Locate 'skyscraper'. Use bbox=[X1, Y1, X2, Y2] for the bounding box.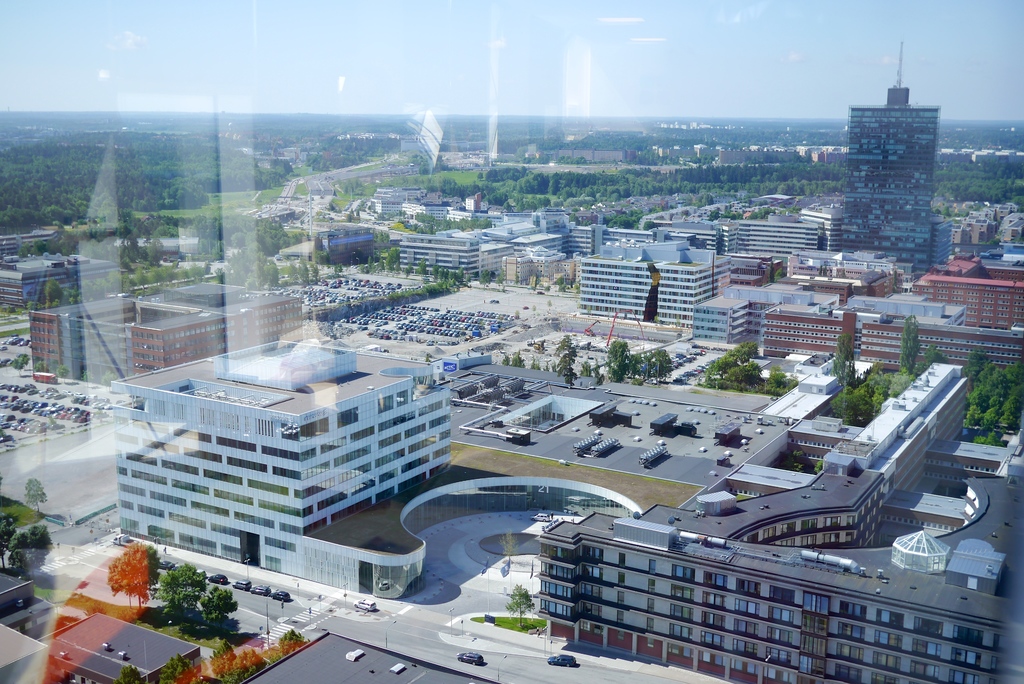
bbox=[847, 44, 948, 257].
